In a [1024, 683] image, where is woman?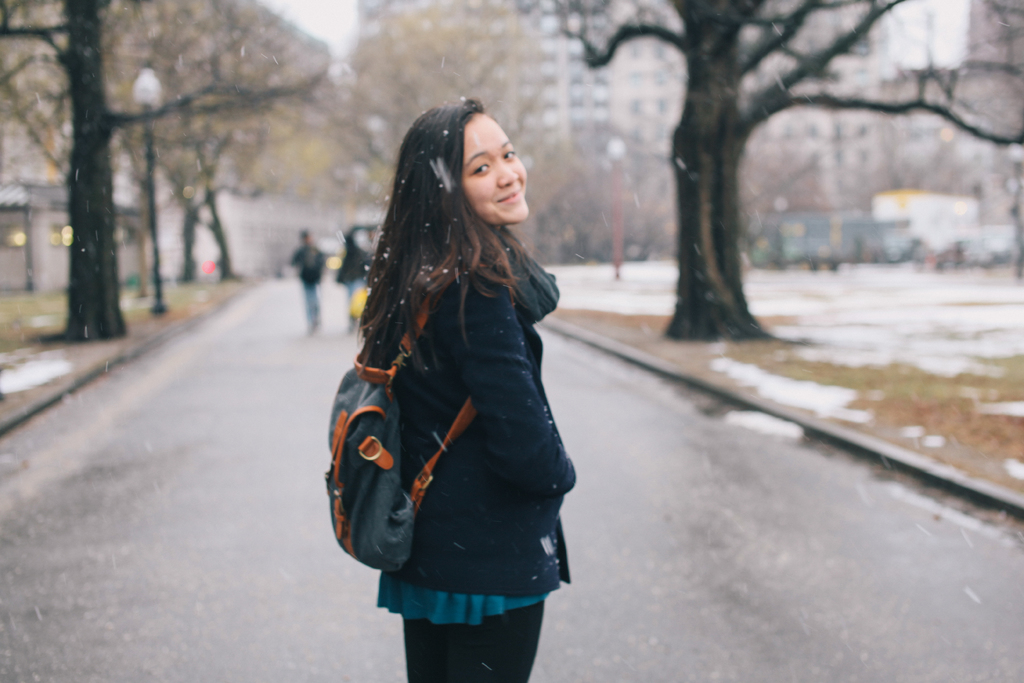
321,61,592,677.
